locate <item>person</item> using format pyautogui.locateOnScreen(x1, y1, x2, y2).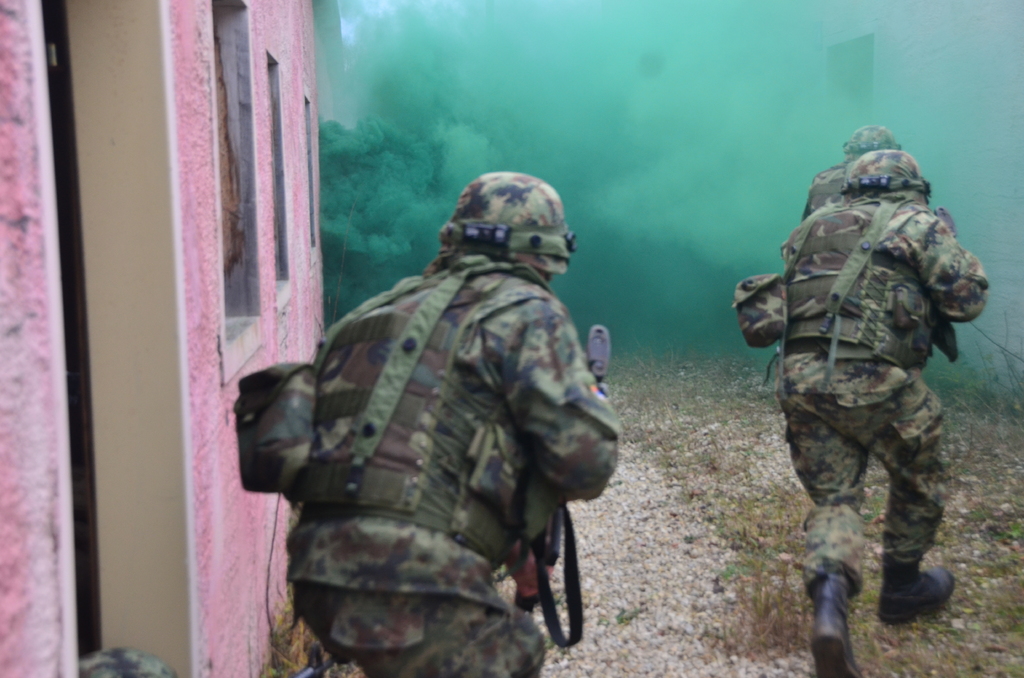
pyautogui.locateOnScreen(771, 140, 954, 675).
